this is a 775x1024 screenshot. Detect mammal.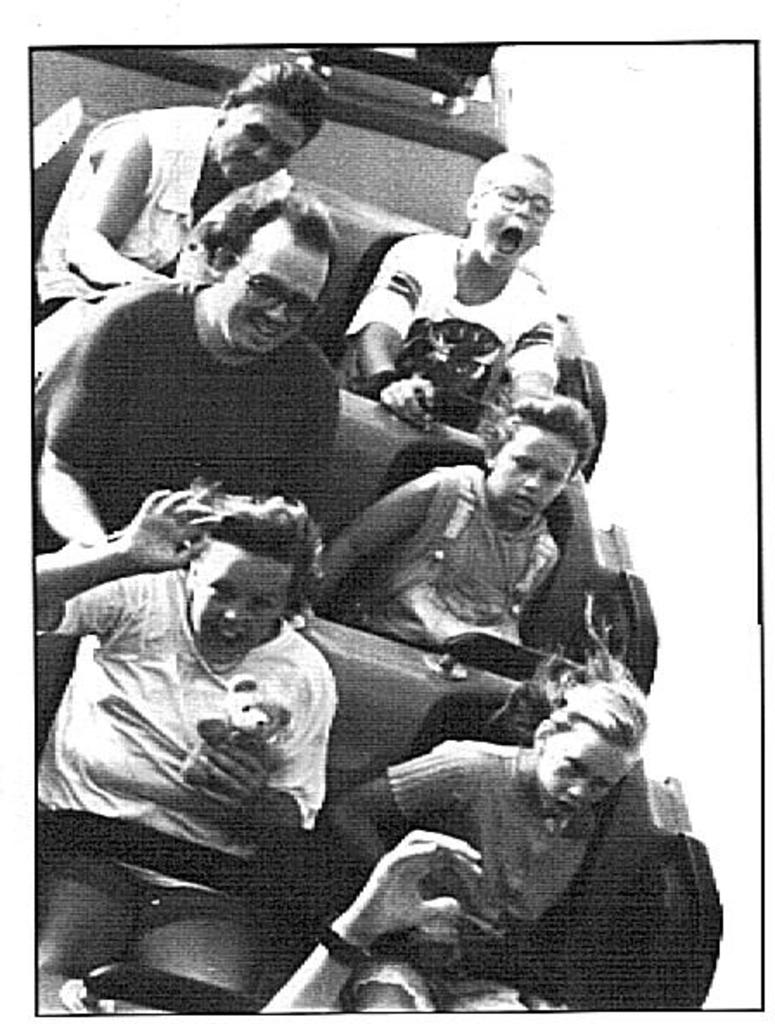
left=334, top=598, right=645, bottom=1022.
